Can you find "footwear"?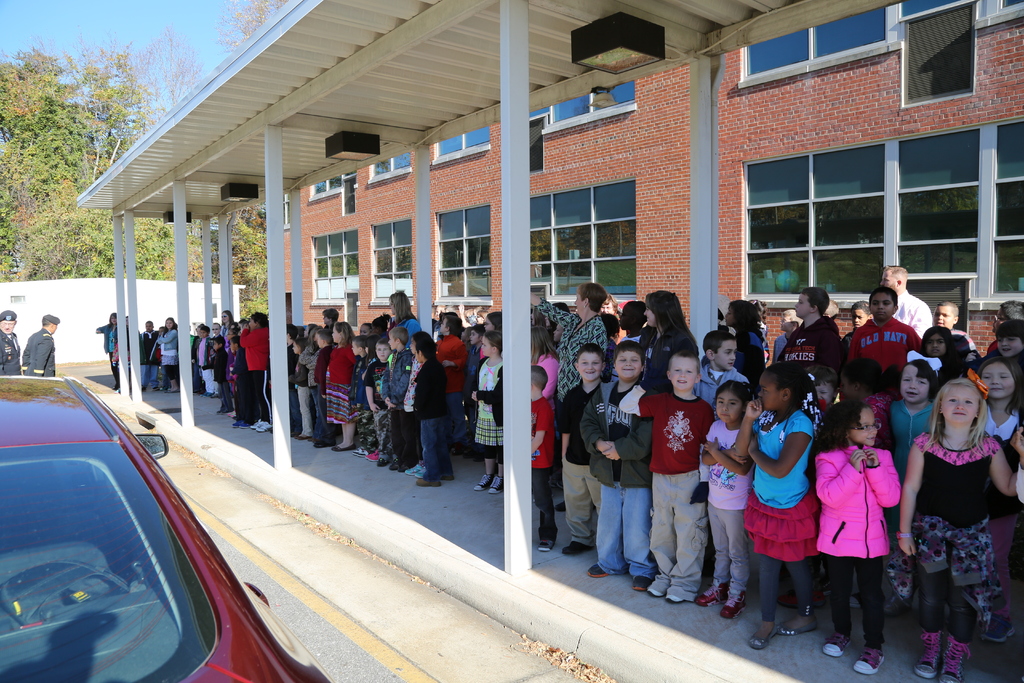
Yes, bounding box: box(311, 438, 326, 448).
